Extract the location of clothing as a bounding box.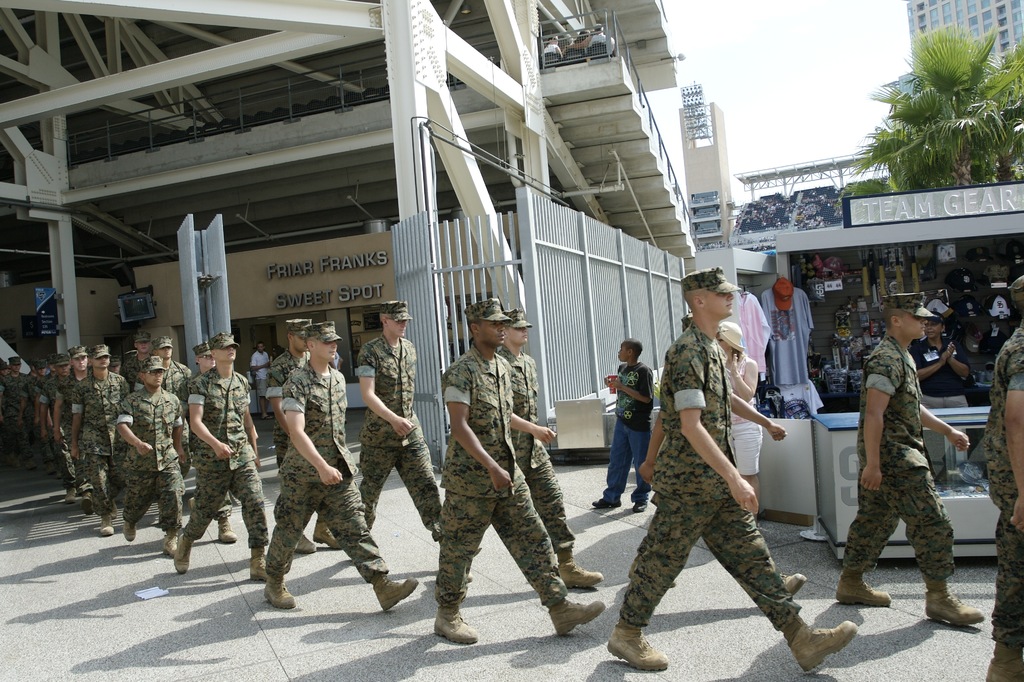
<bbox>723, 352, 763, 474</bbox>.
